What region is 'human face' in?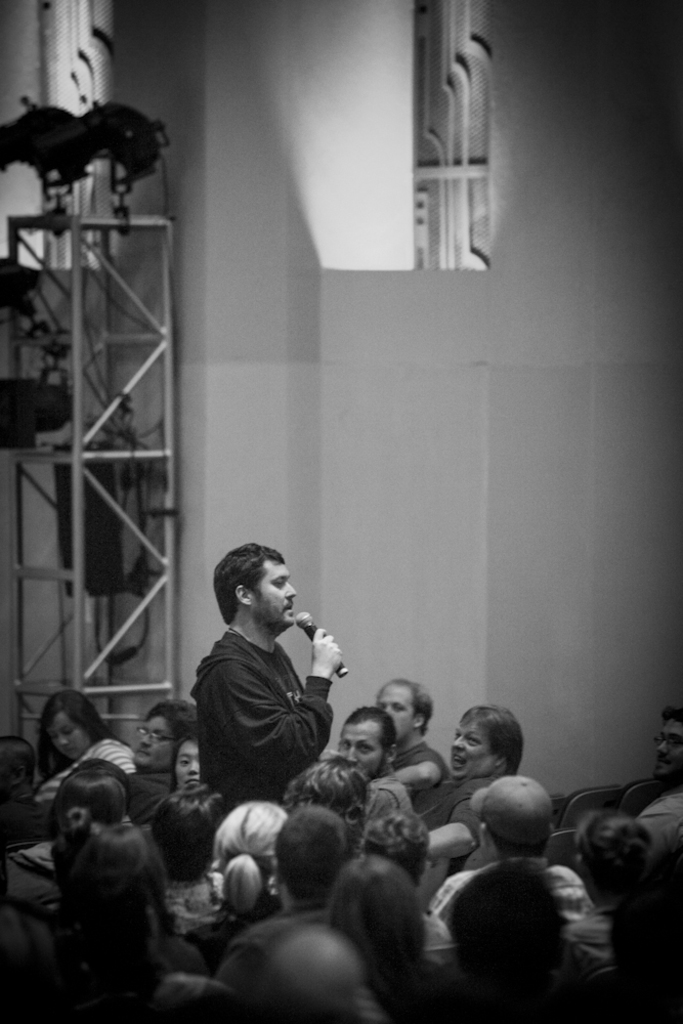
bbox=[53, 714, 85, 757].
